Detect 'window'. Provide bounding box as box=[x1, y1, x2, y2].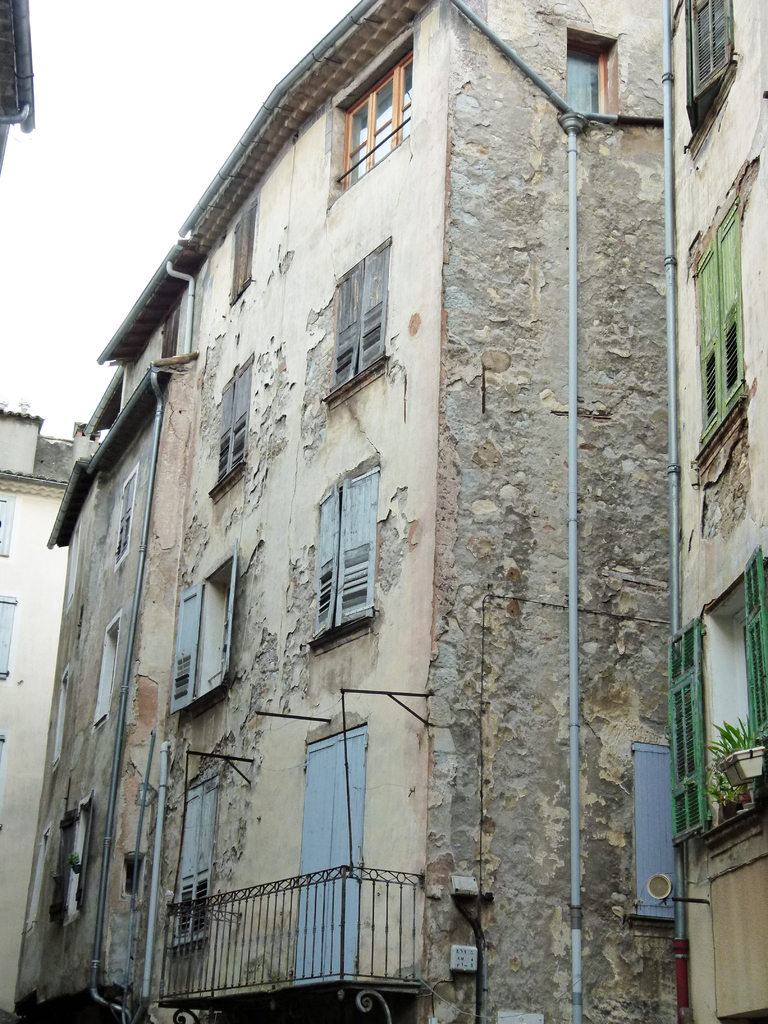
box=[93, 609, 121, 732].
